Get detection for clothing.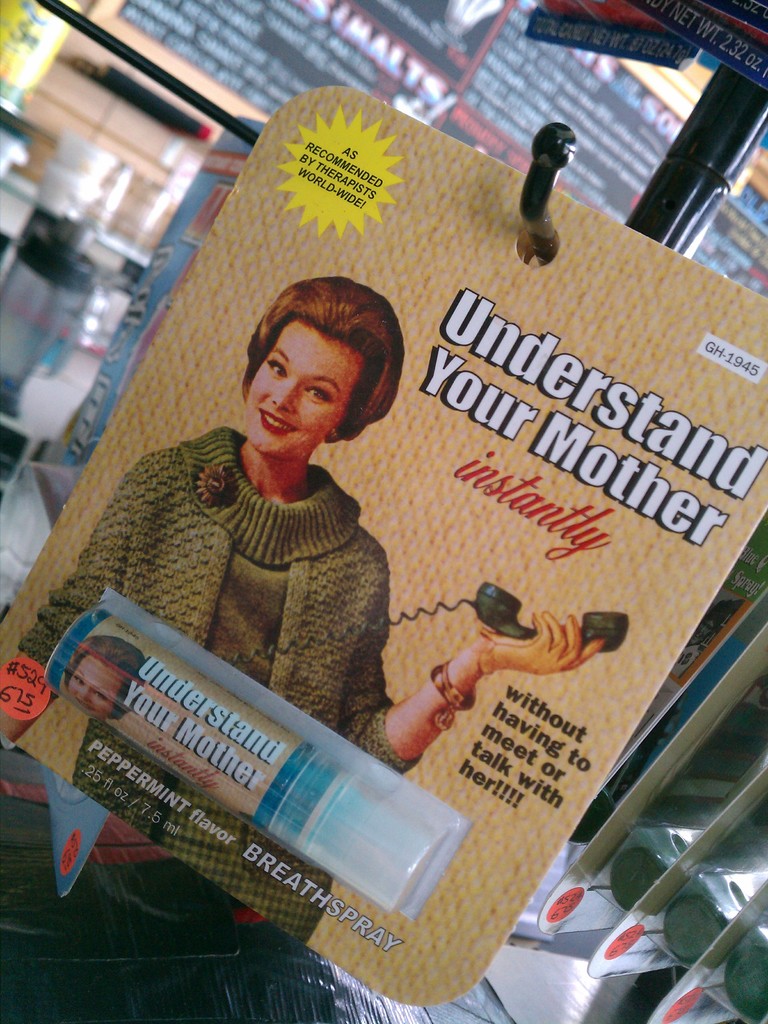
Detection: box(10, 416, 411, 986).
